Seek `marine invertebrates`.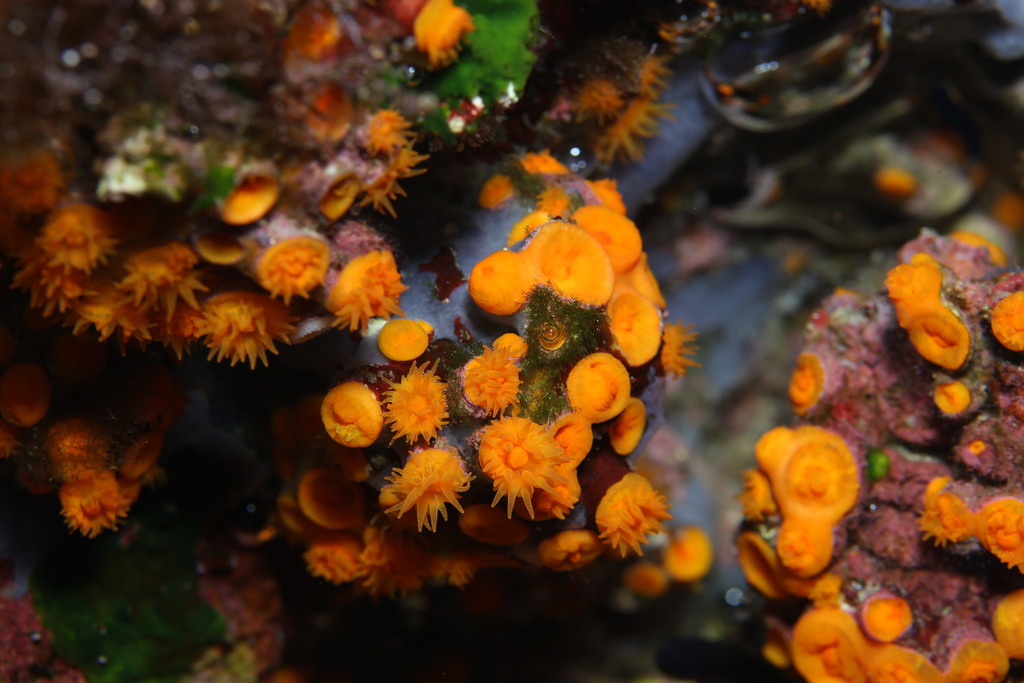
select_region(906, 467, 979, 554).
